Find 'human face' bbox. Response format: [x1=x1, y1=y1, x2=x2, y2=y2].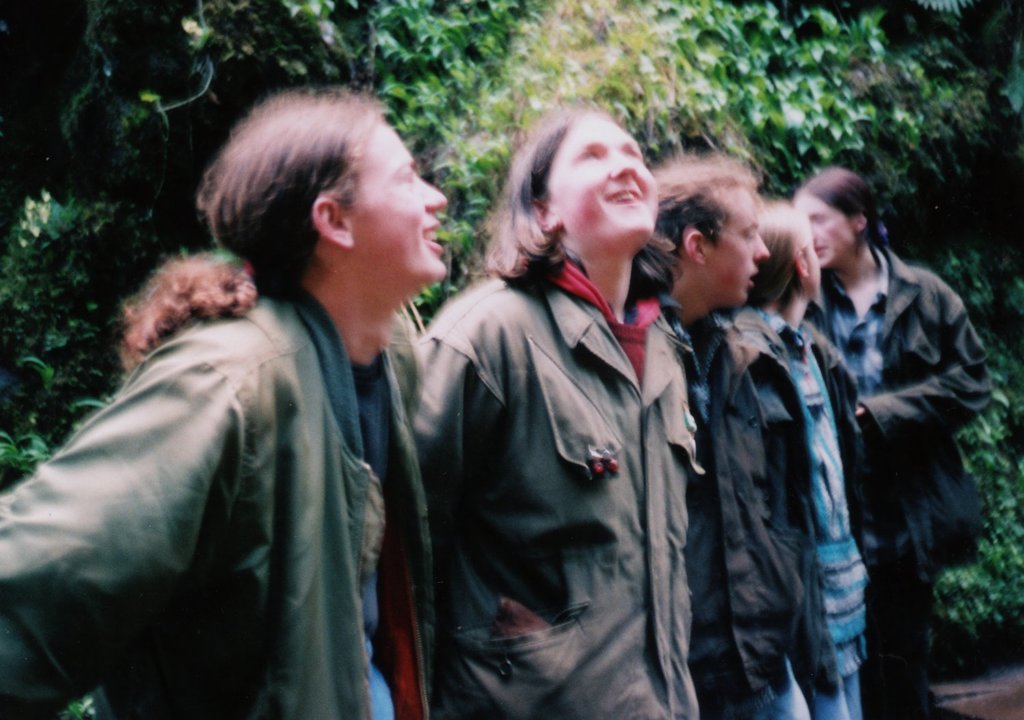
[x1=804, y1=240, x2=820, y2=293].
